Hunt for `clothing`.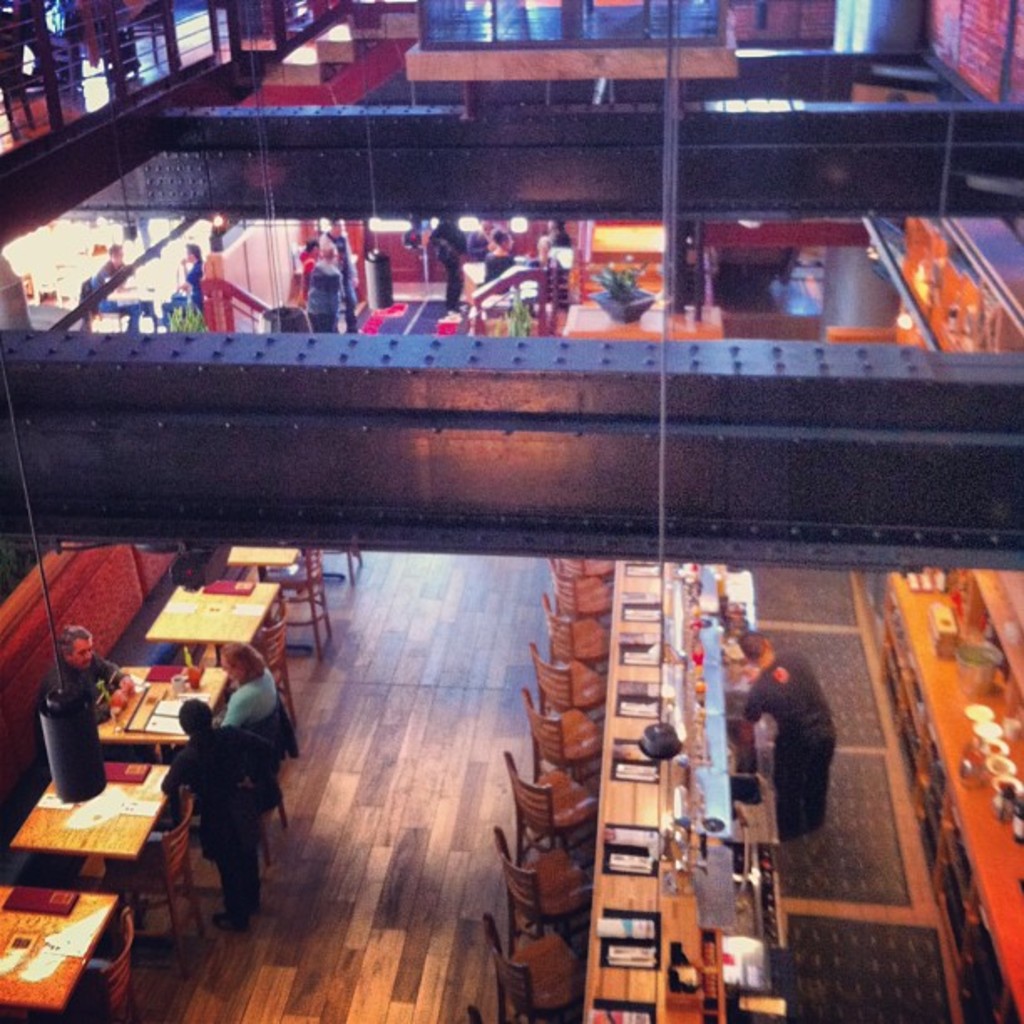
Hunted down at (x1=154, y1=730, x2=279, y2=940).
